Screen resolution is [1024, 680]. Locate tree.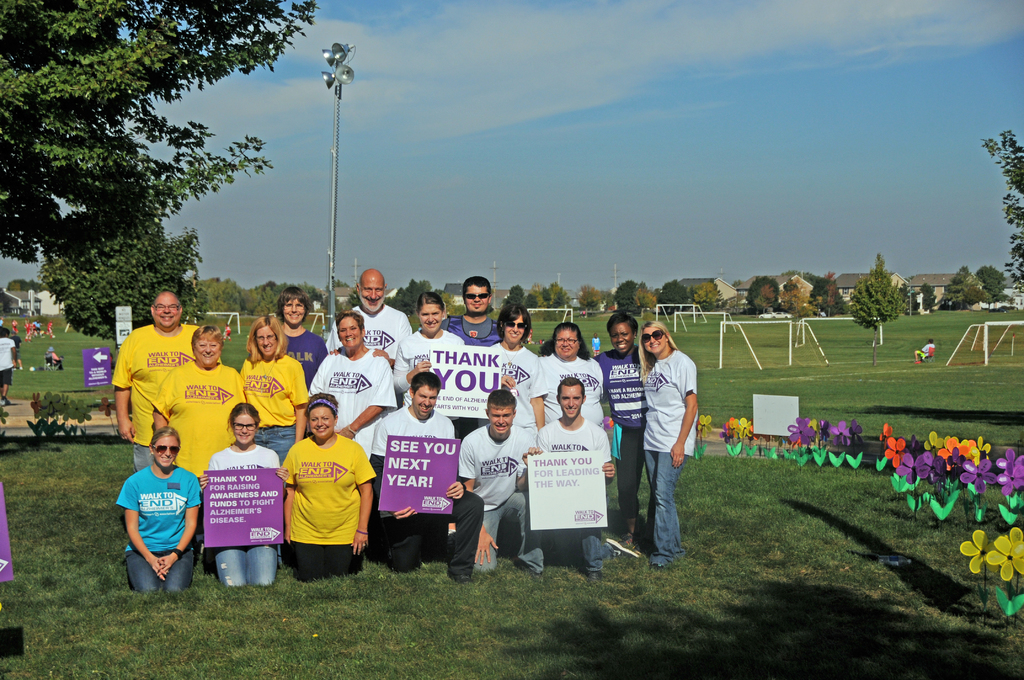
bbox=[185, 280, 250, 327].
